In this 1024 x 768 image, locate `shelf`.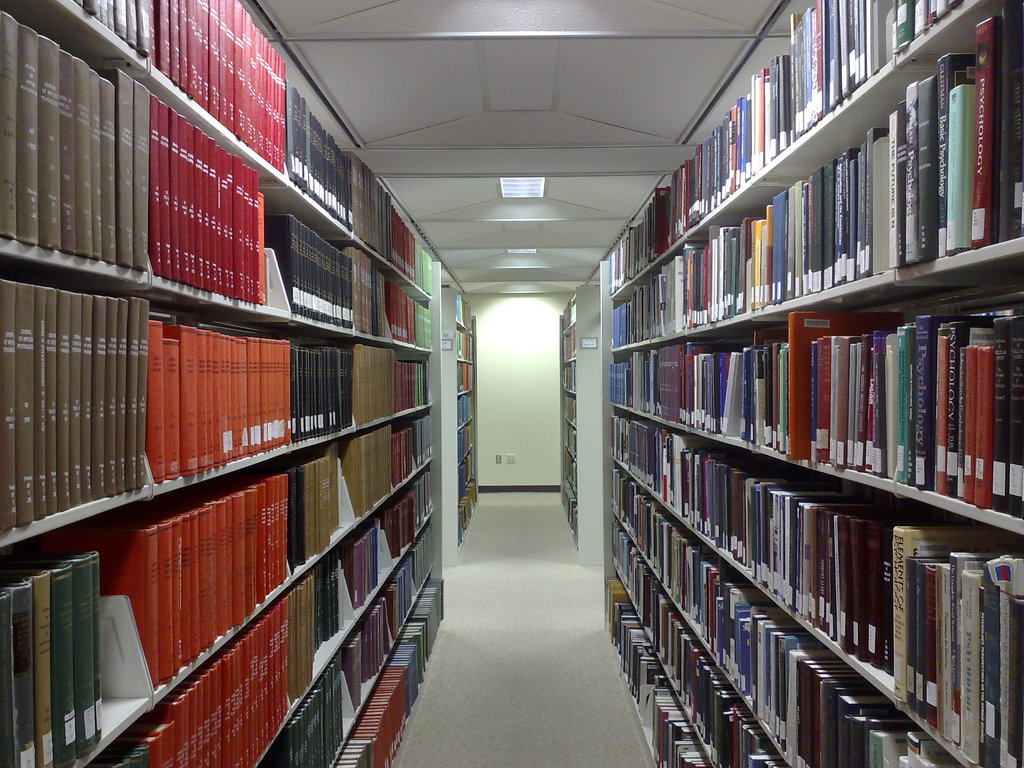
Bounding box: x1=458, y1=486, x2=477, y2=541.
